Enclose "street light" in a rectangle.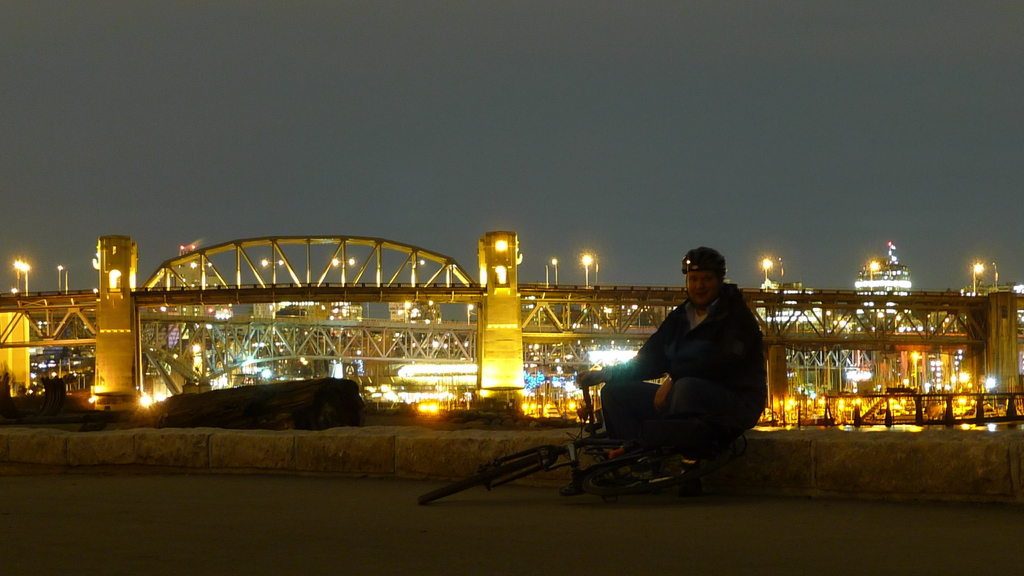
left=973, top=259, right=981, bottom=291.
